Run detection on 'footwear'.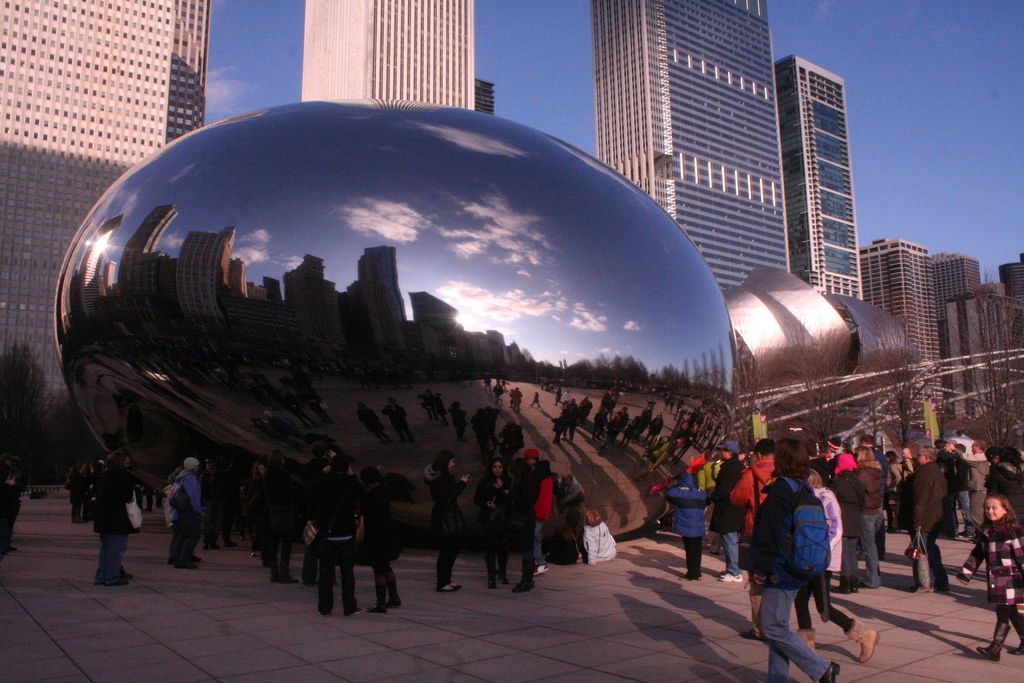
Result: 281 568 297 583.
